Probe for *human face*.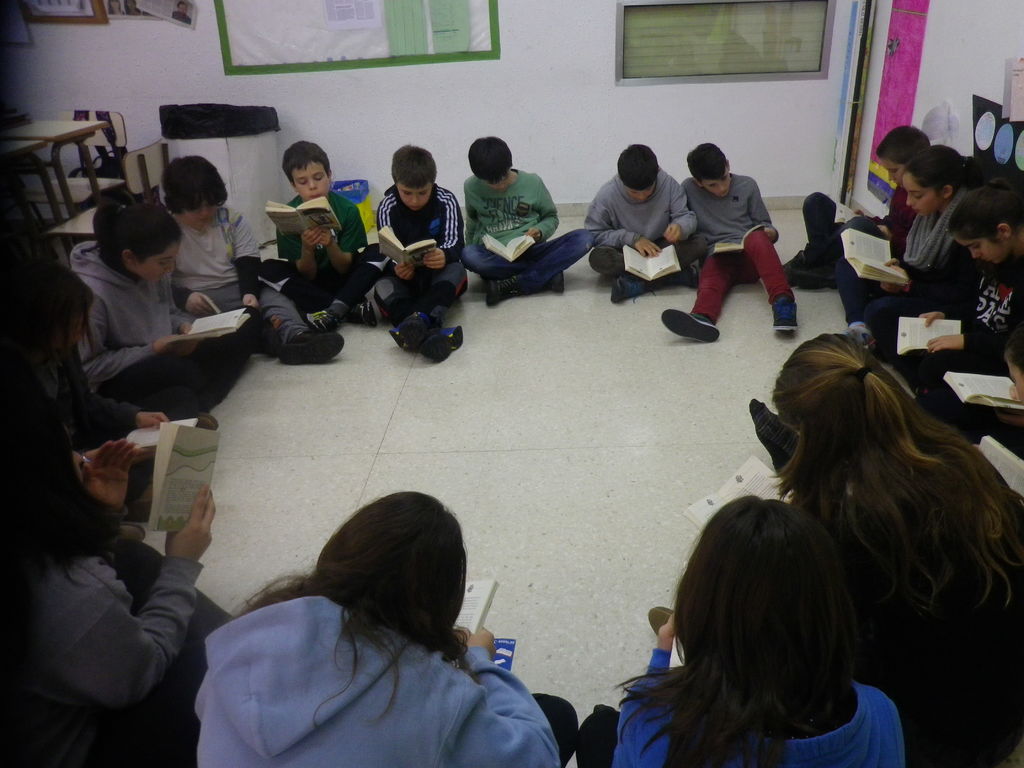
Probe result: {"x1": 963, "y1": 233, "x2": 993, "y2": 270}.
